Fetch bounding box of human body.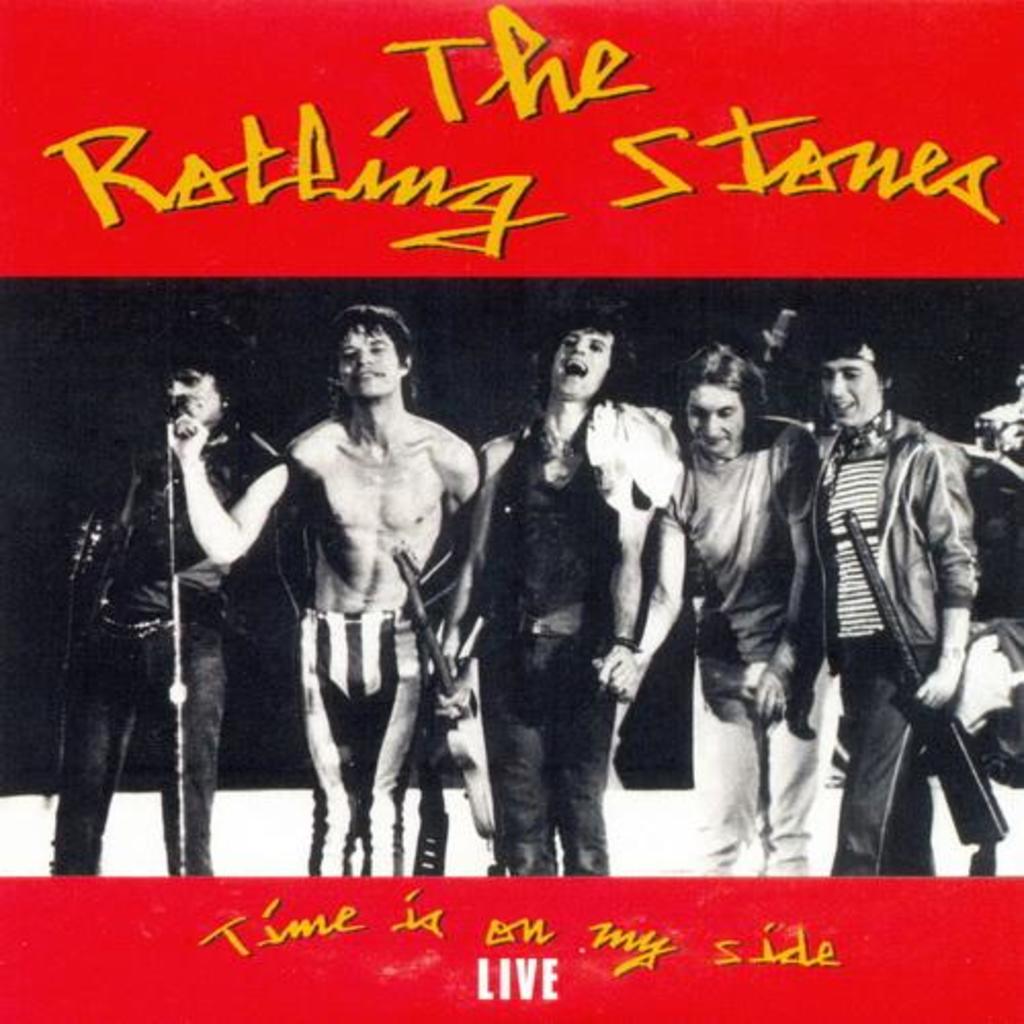
Bbox: pyautogui.locateOnScreen(279, 401, 485, 881).
